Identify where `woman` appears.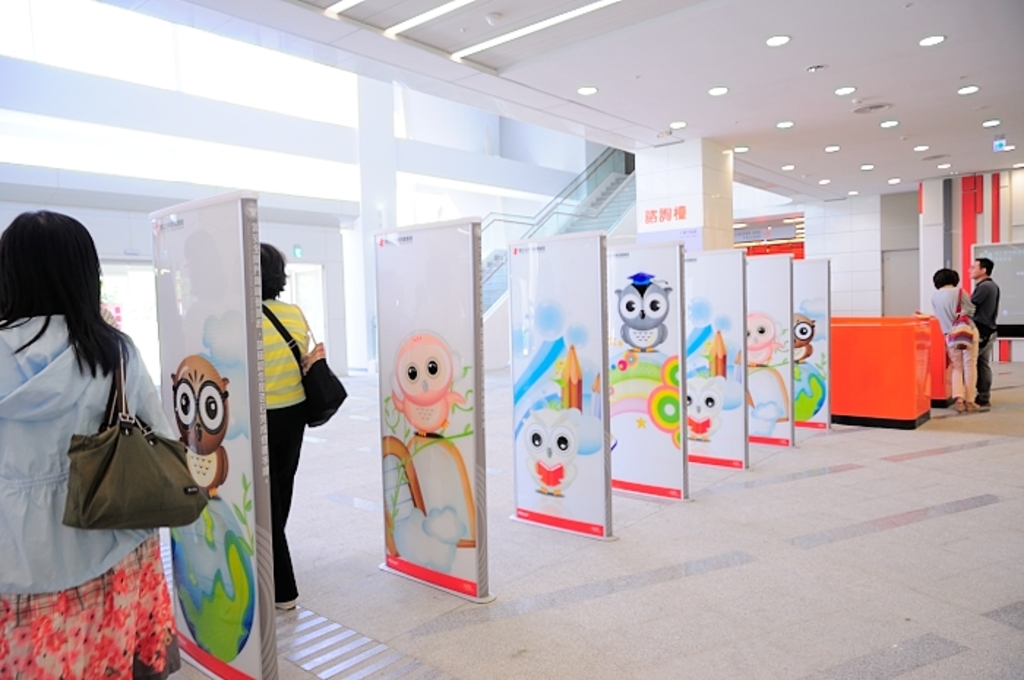
Appears at box=[0, 211, 180, 679].
